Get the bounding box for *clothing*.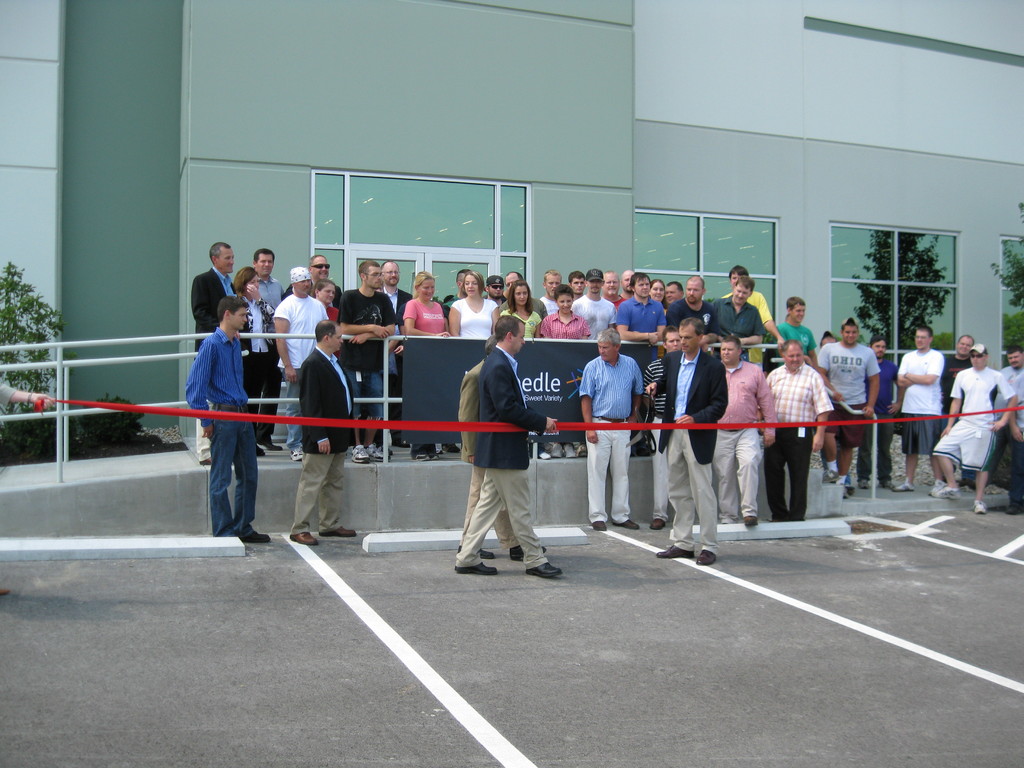
732:290:774:327.
